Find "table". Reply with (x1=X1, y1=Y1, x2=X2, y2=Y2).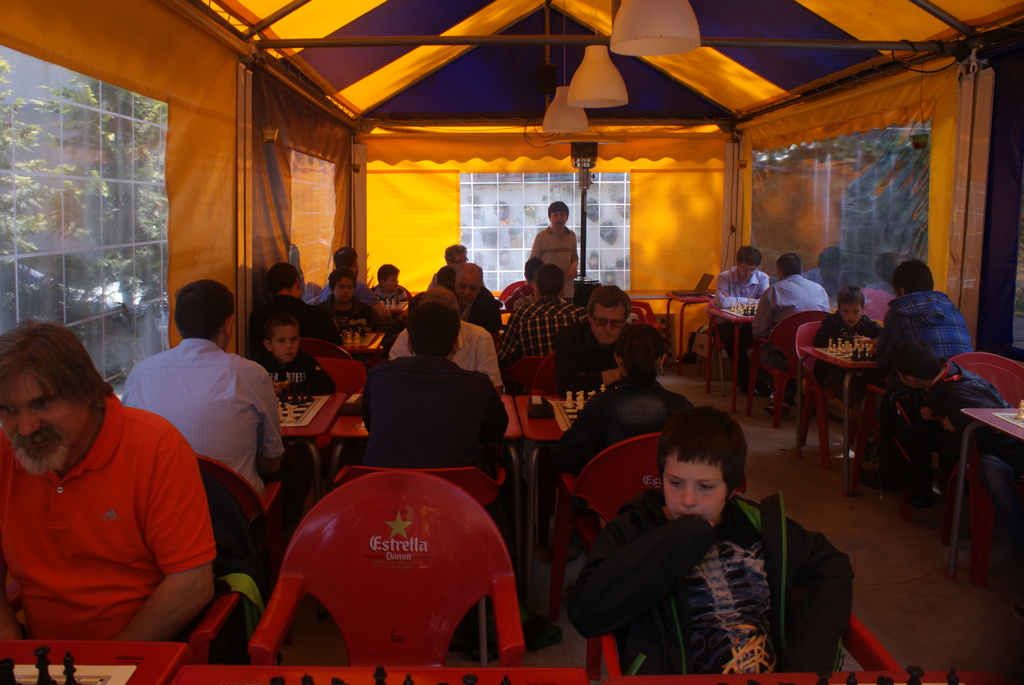
(x1=959, y1=405, x2=1023, y2=583).
